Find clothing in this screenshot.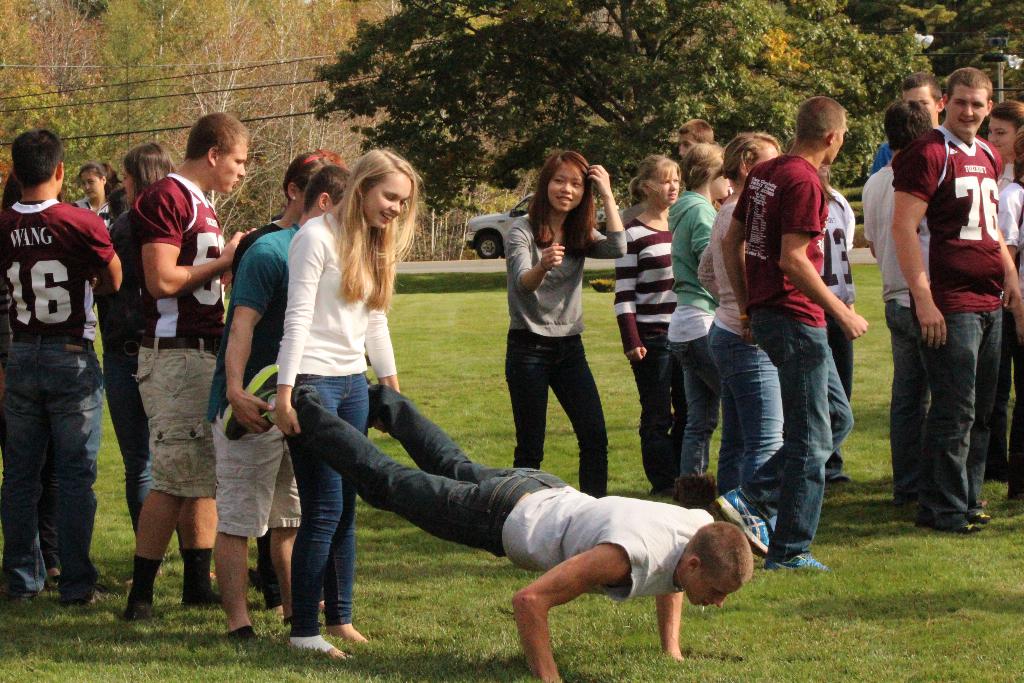
The bounding box for clothing is bbox(660, 184, 730, 474).
